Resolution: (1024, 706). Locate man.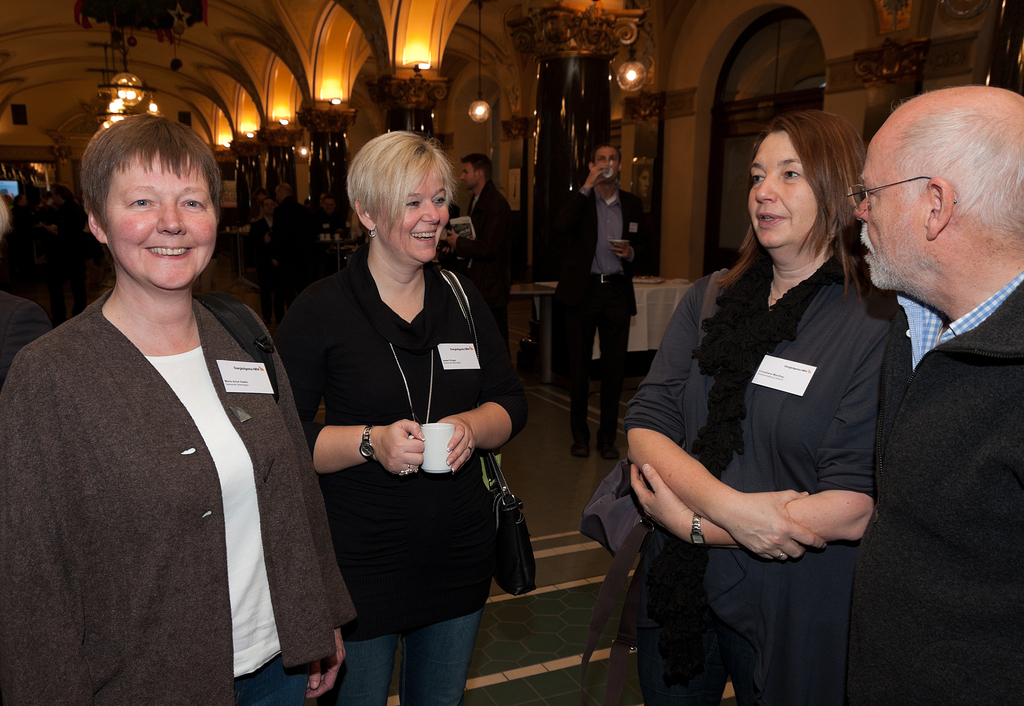
[540, 142, 652, 459].
